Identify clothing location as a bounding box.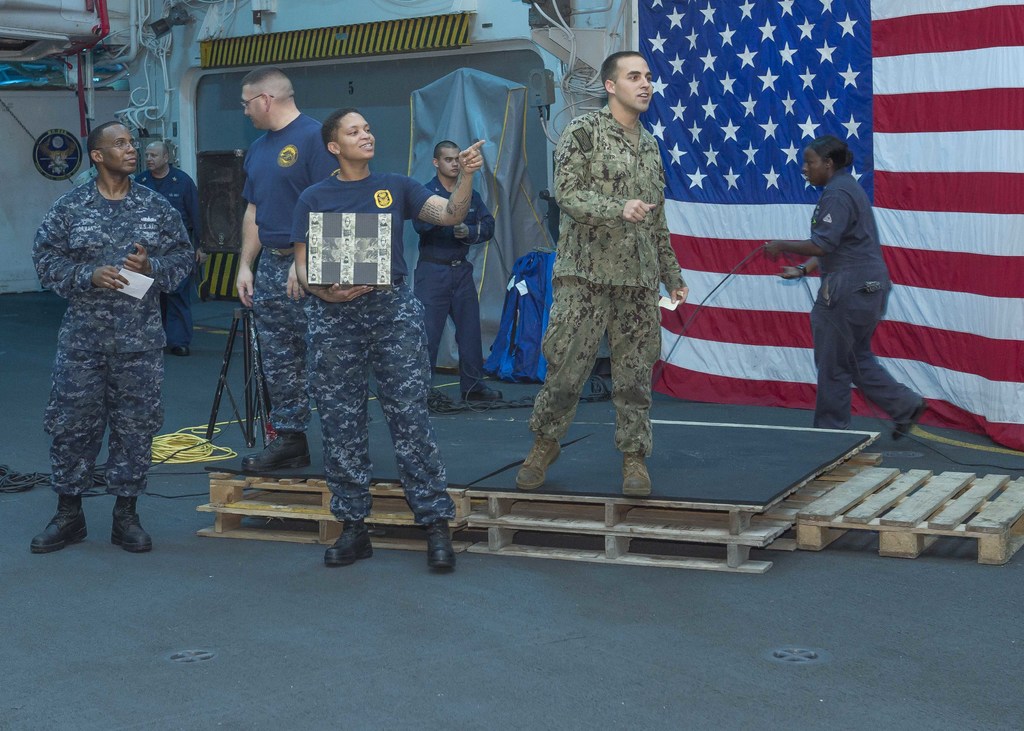
locate(239, 113, 335, 428).
